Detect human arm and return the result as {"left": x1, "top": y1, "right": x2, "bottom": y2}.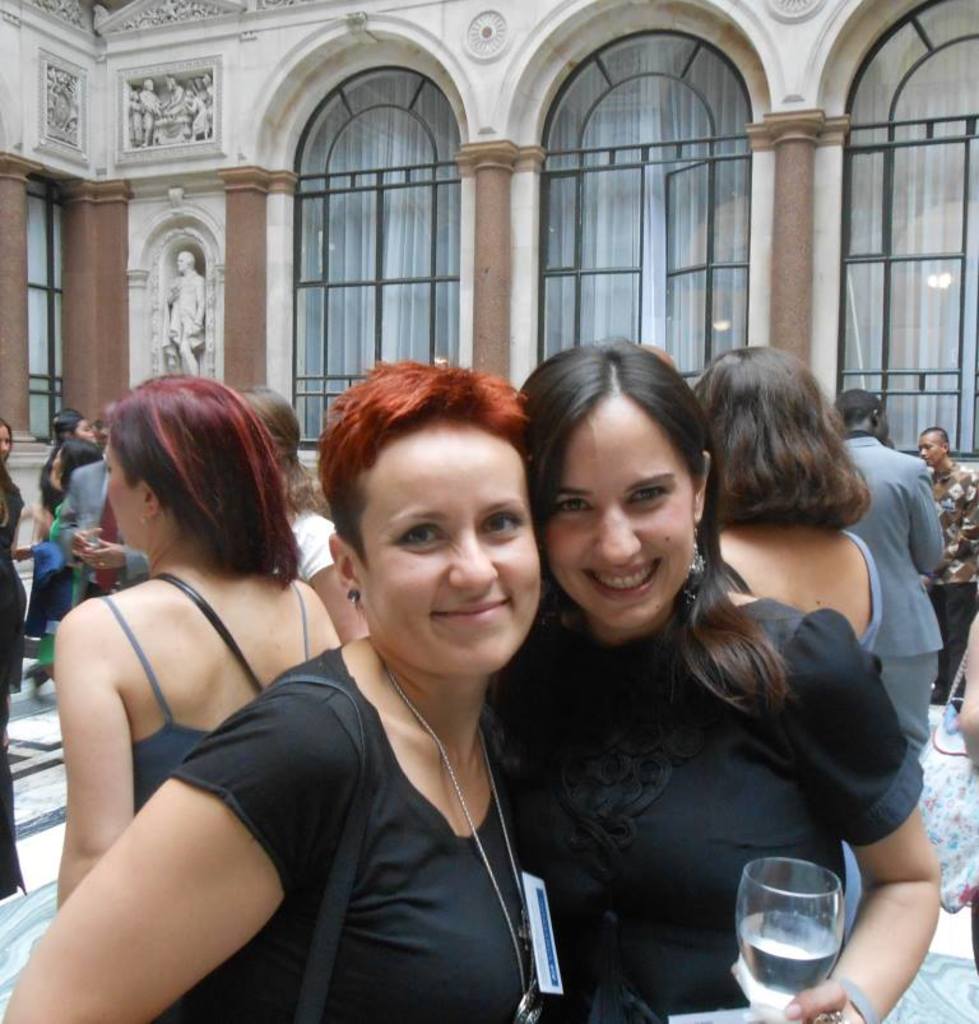
{"left": 766, "top": 615, "right": 943, "bottom": 1023}.
